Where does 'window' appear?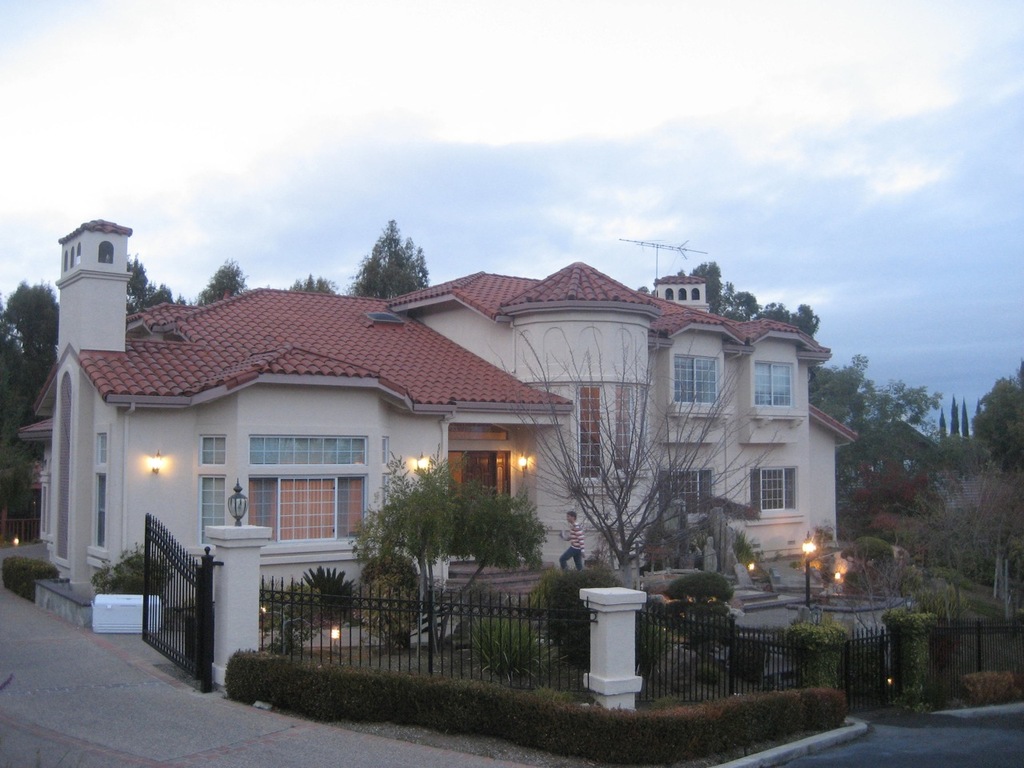
Appears at [615, 384, 626, 474].
